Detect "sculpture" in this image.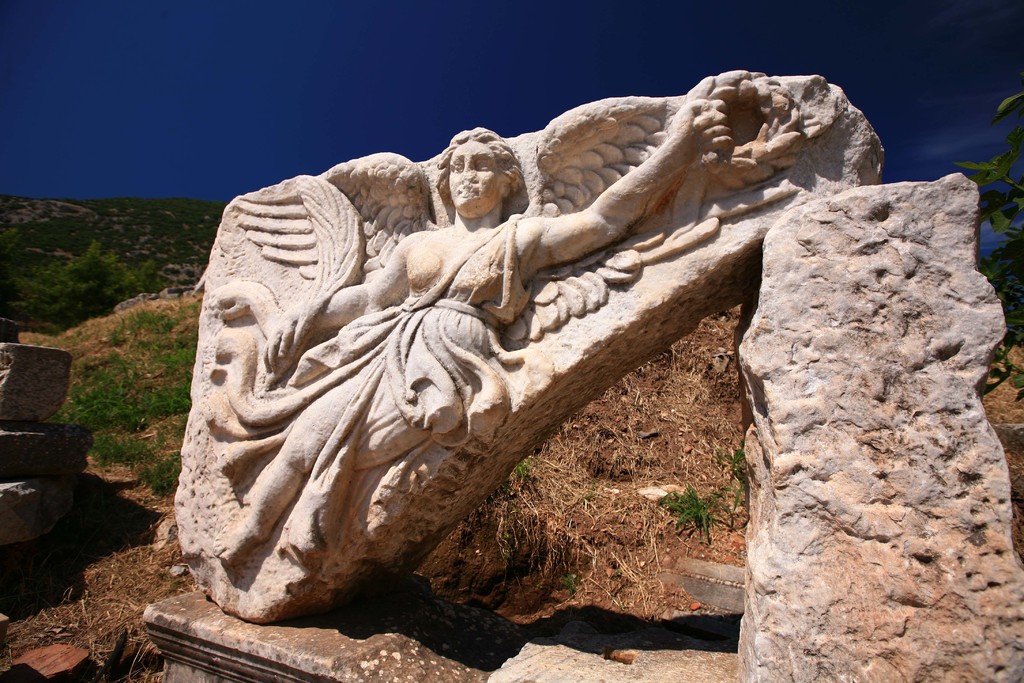
Detection: rect(173, 77, 856, 616).
